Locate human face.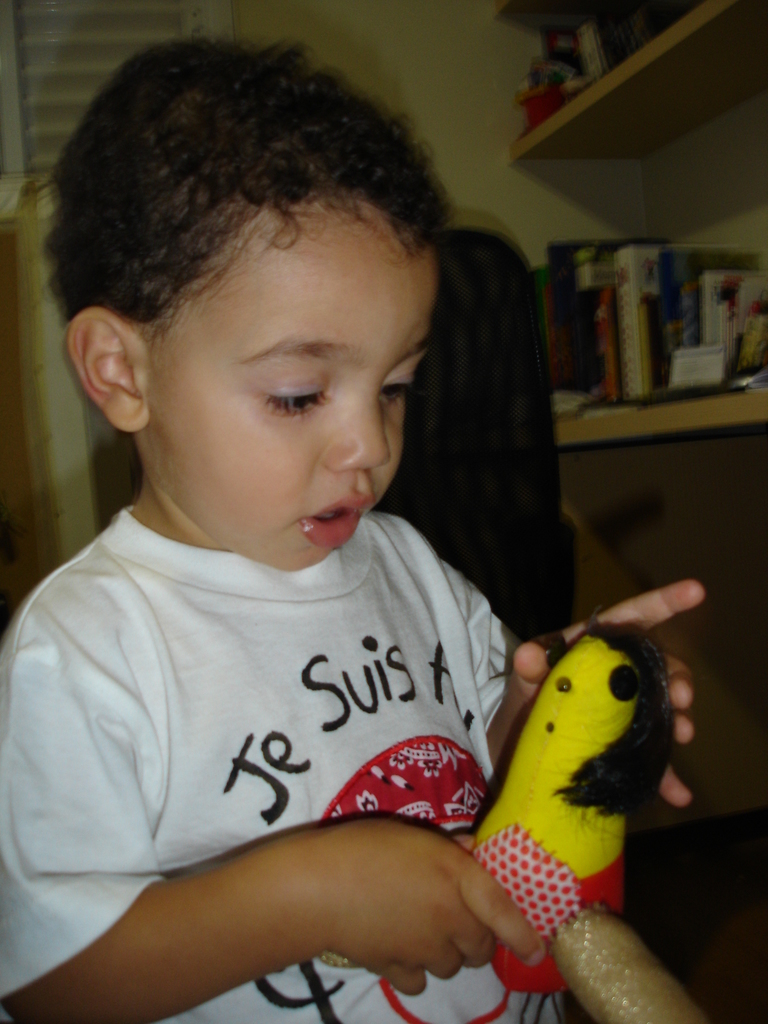
Bounding box: detection(150, 191, 419, 566).
